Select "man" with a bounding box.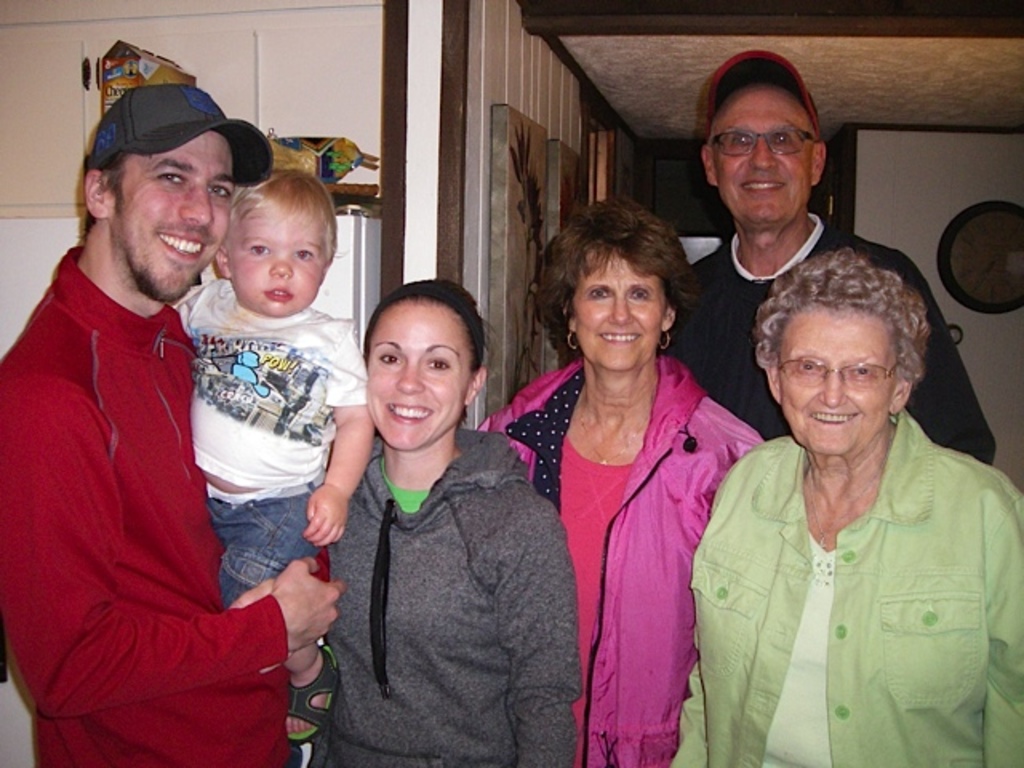
detection(43, 91, 410, 765).
